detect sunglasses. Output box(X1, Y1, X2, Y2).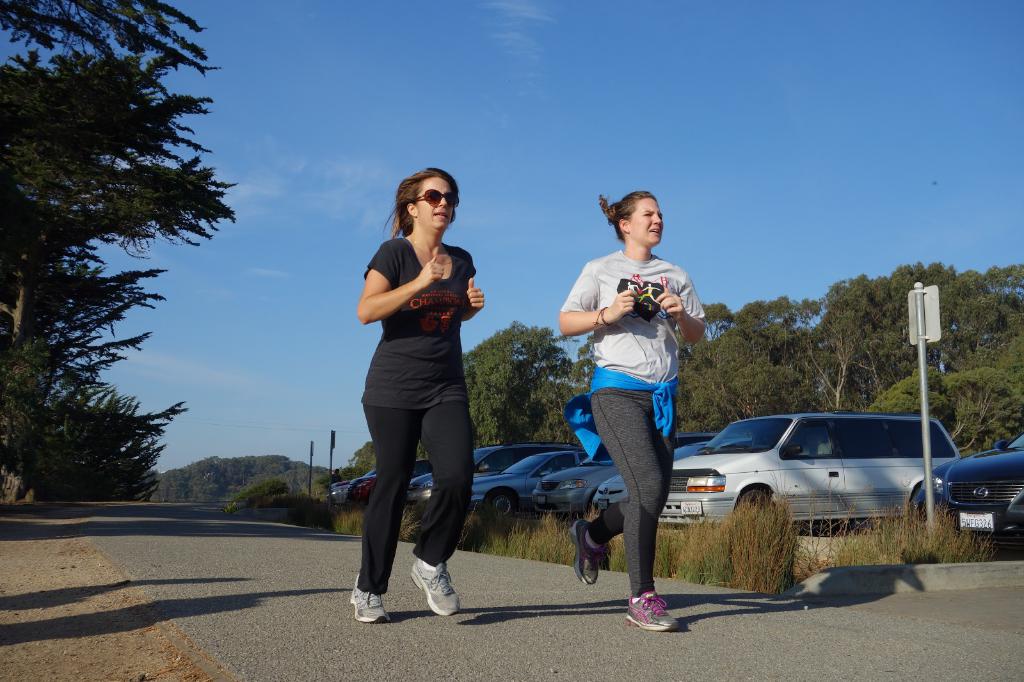
box(412, 187, 461, 210).
